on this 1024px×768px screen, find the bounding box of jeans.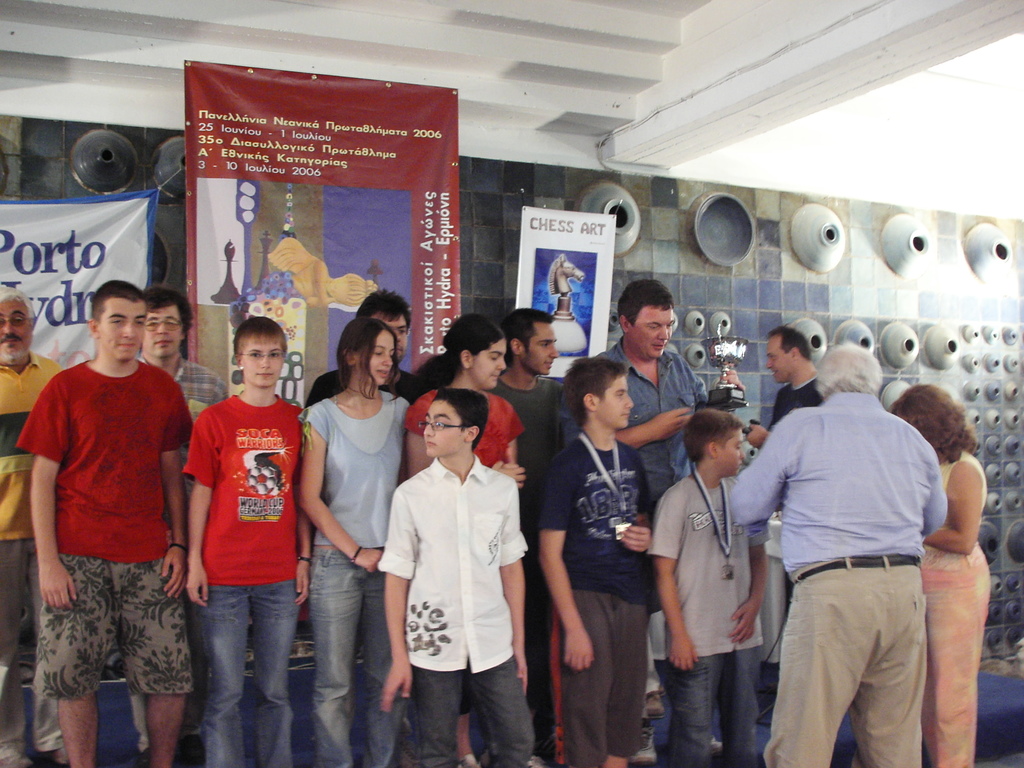
Bounding box: left=425, top=664, right=525, bottom=767.
